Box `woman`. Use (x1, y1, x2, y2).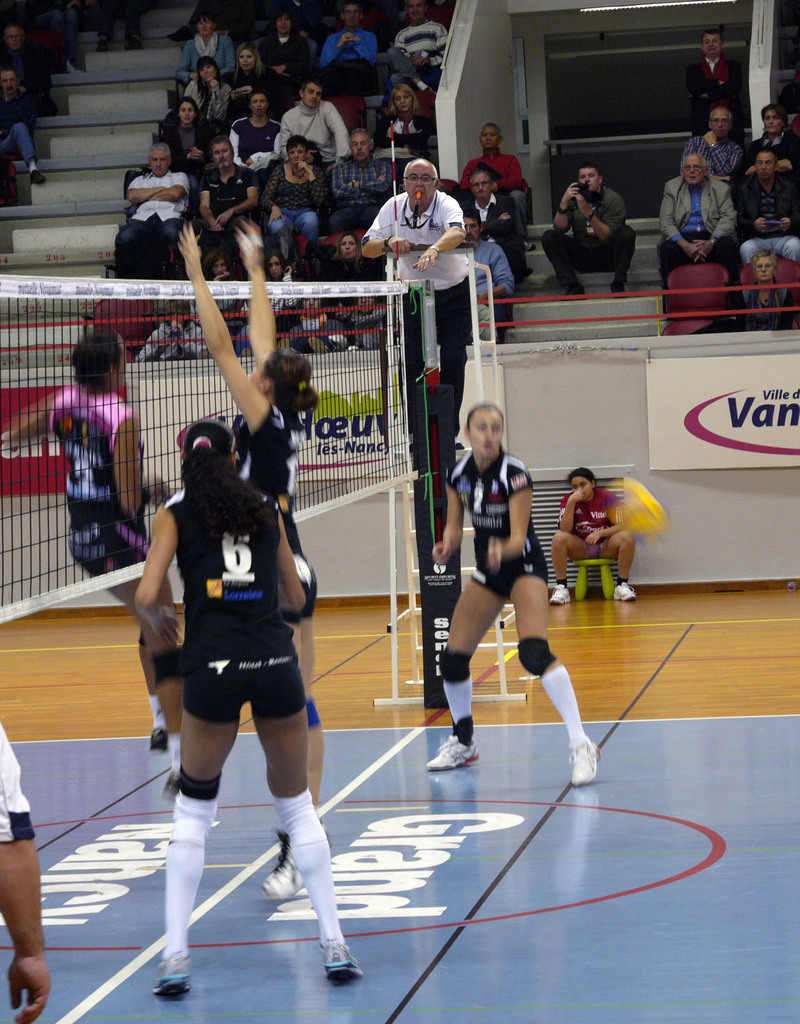
(168, 220, 327, 893).
